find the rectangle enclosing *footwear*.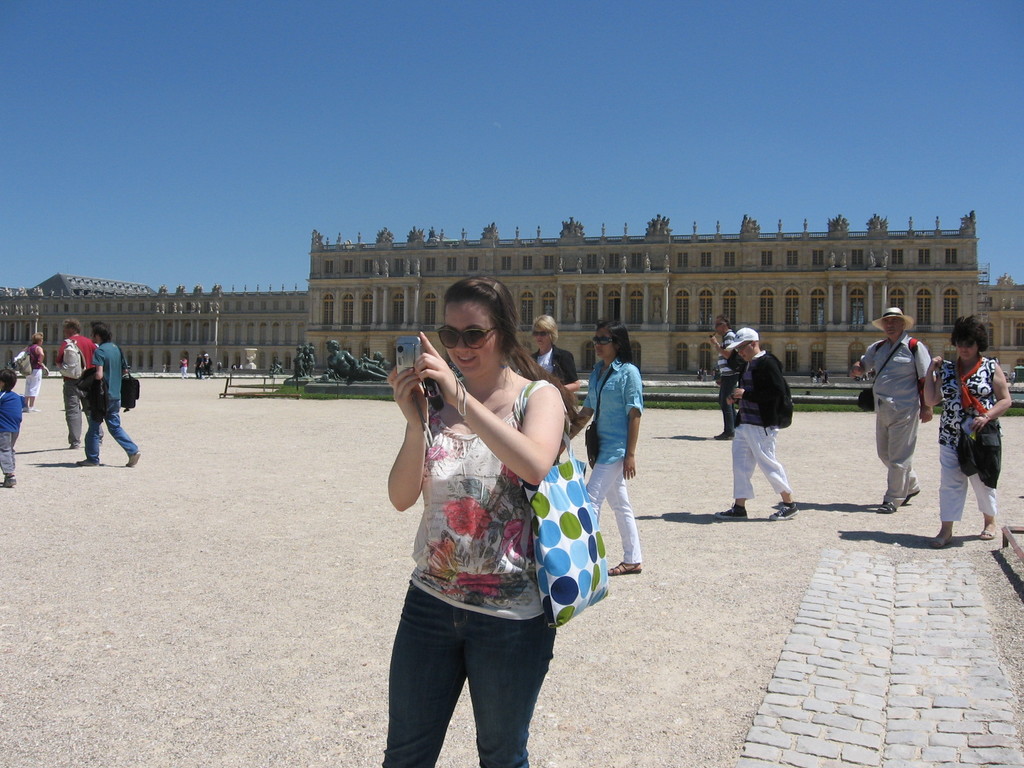
[x1=76, y1=462, x2=96, y2=467].
